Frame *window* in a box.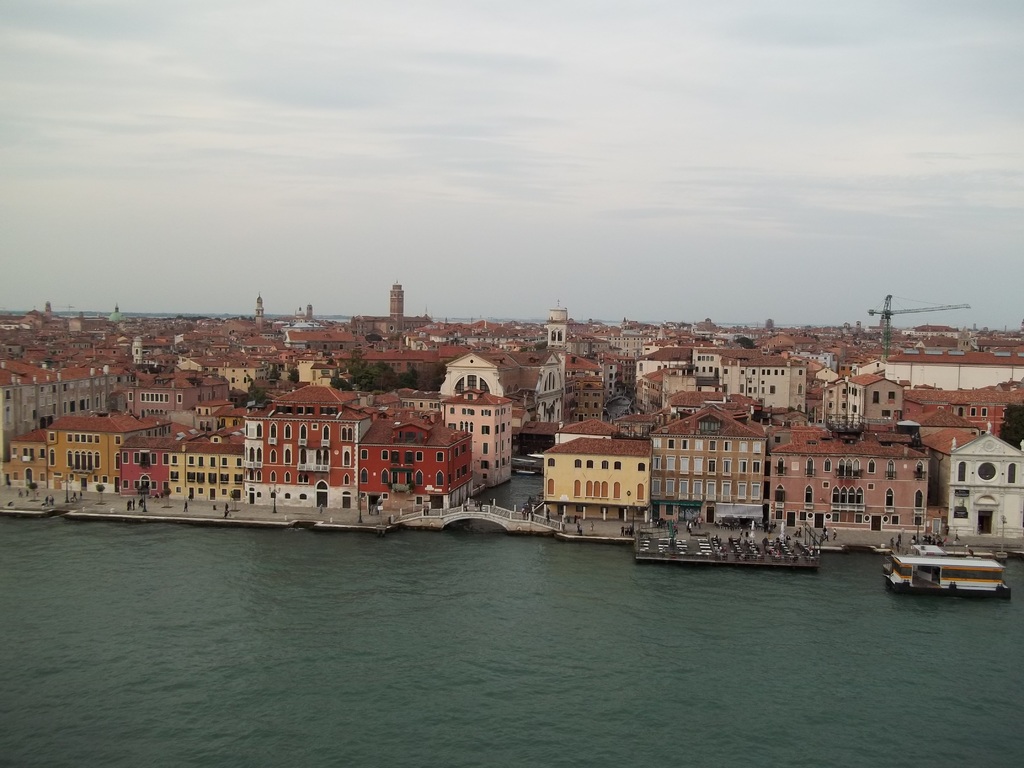
415, 449, 425, 461.
